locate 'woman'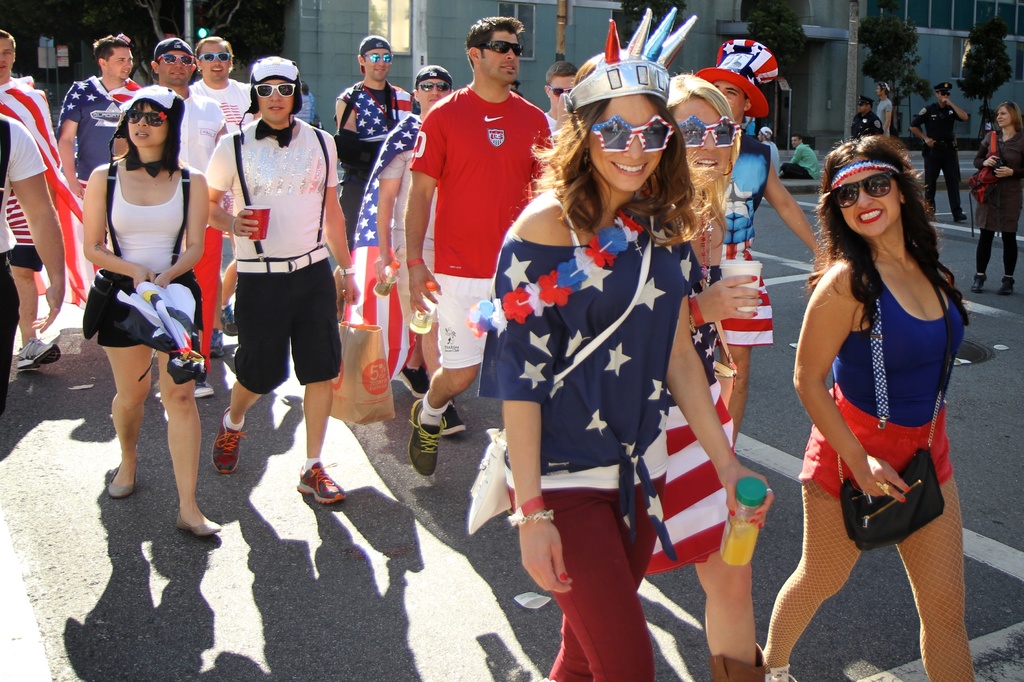
<region>765, 133, 970, 681</region>
